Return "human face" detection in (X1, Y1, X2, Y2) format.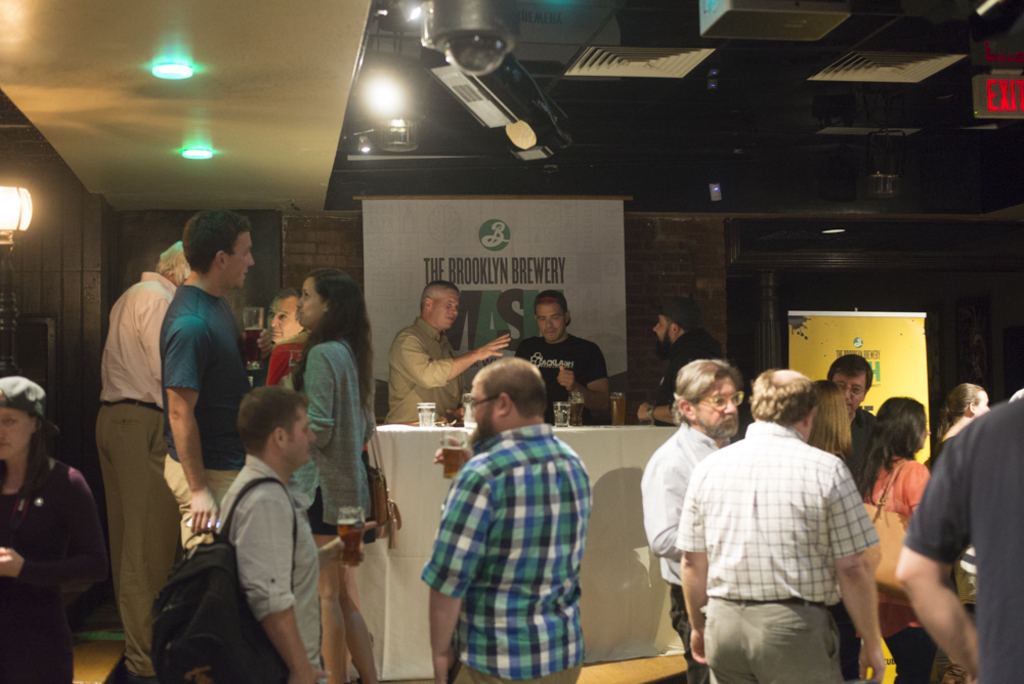
(231, 224, 253, 286).
